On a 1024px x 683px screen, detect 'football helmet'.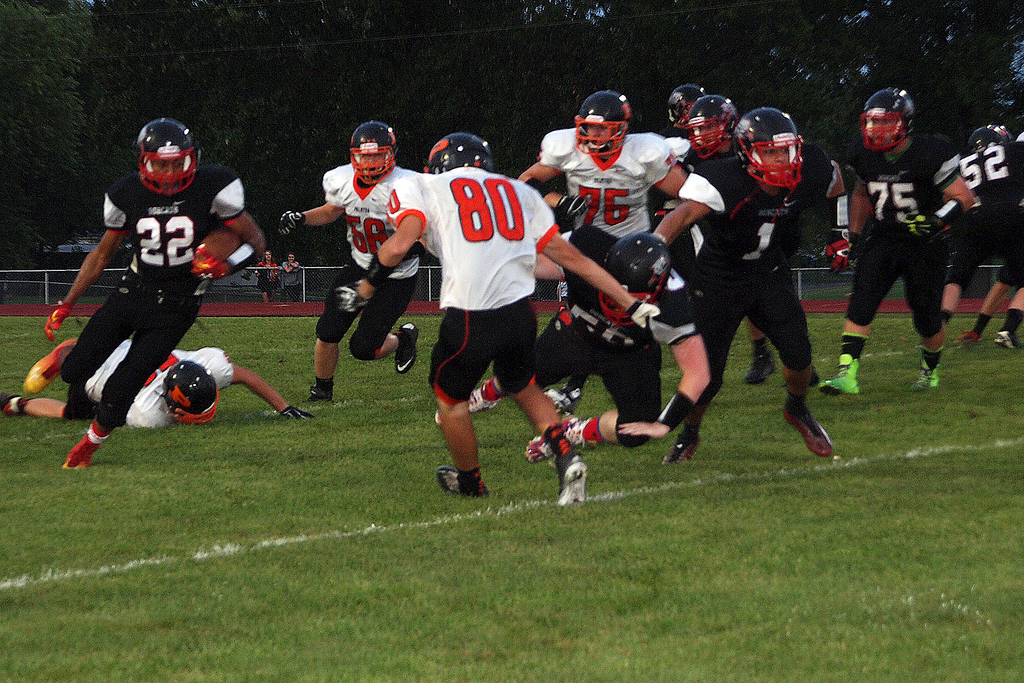
BBox(572, 85, 630, 154).
